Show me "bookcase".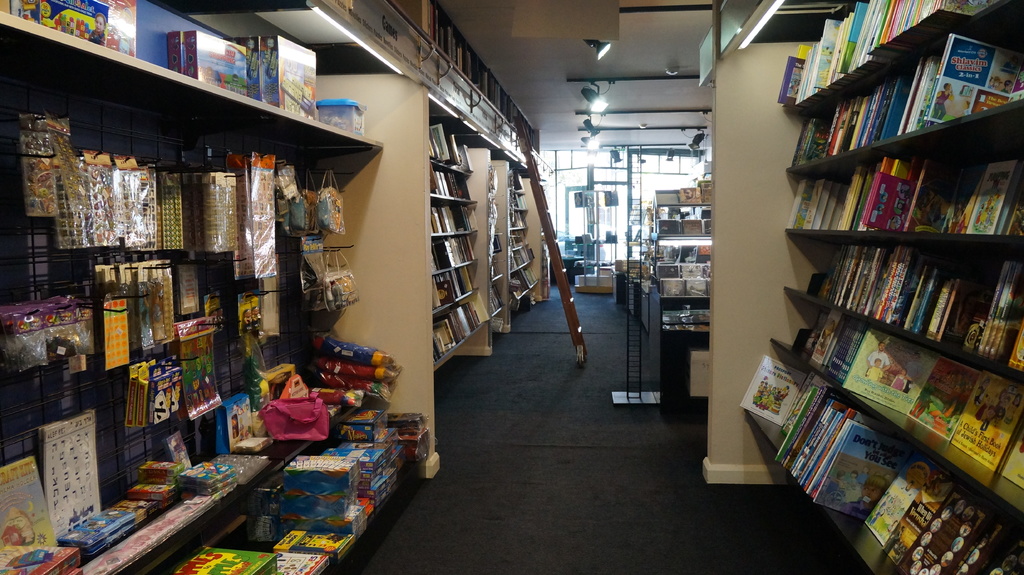
"bookcase" is here: [648,177,710,421].
